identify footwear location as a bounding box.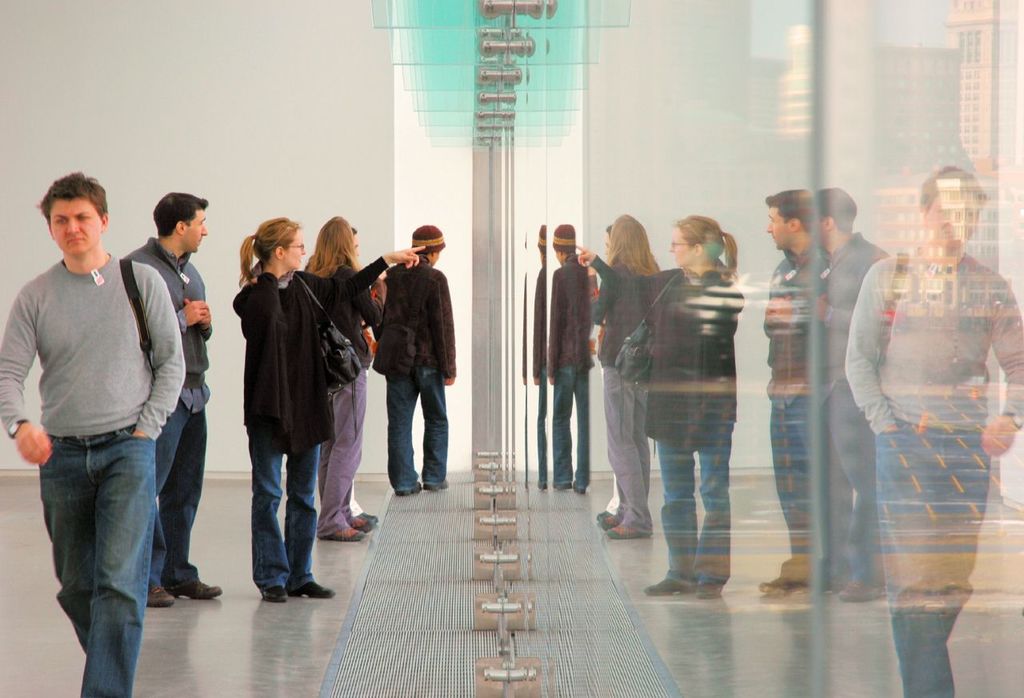
crop(354, 510, 378, 528).
